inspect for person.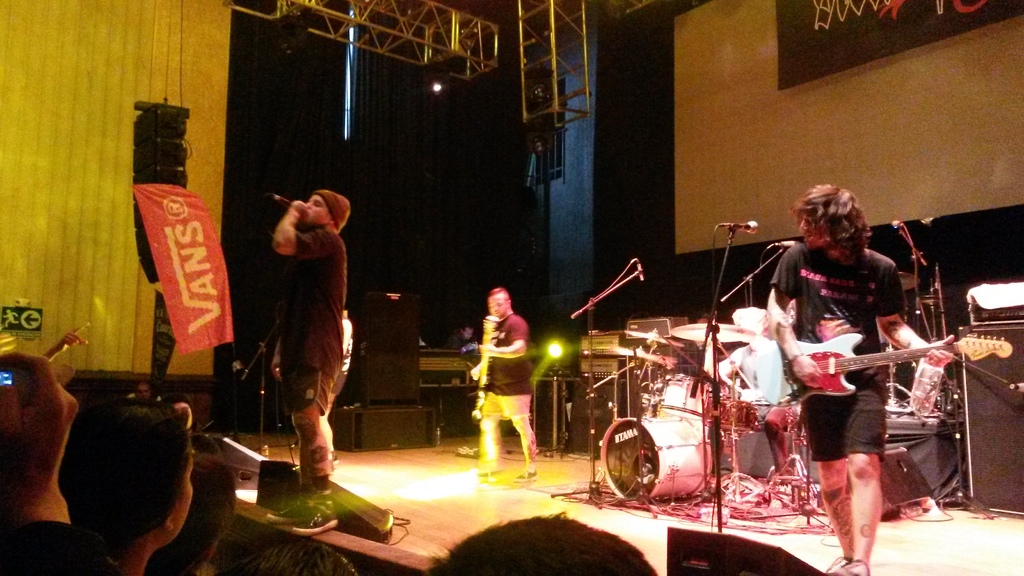
Inspection: x1=472 y1=287 x2=530 y2=482.
